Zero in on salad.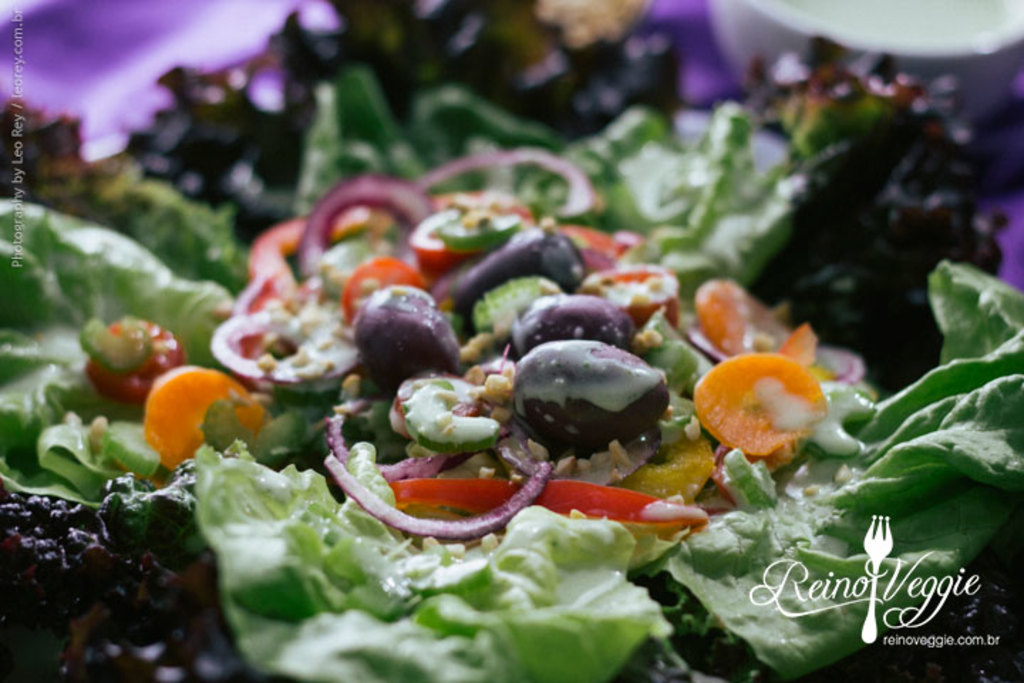
Zeroed in: (0, 0, 1023, 682).
